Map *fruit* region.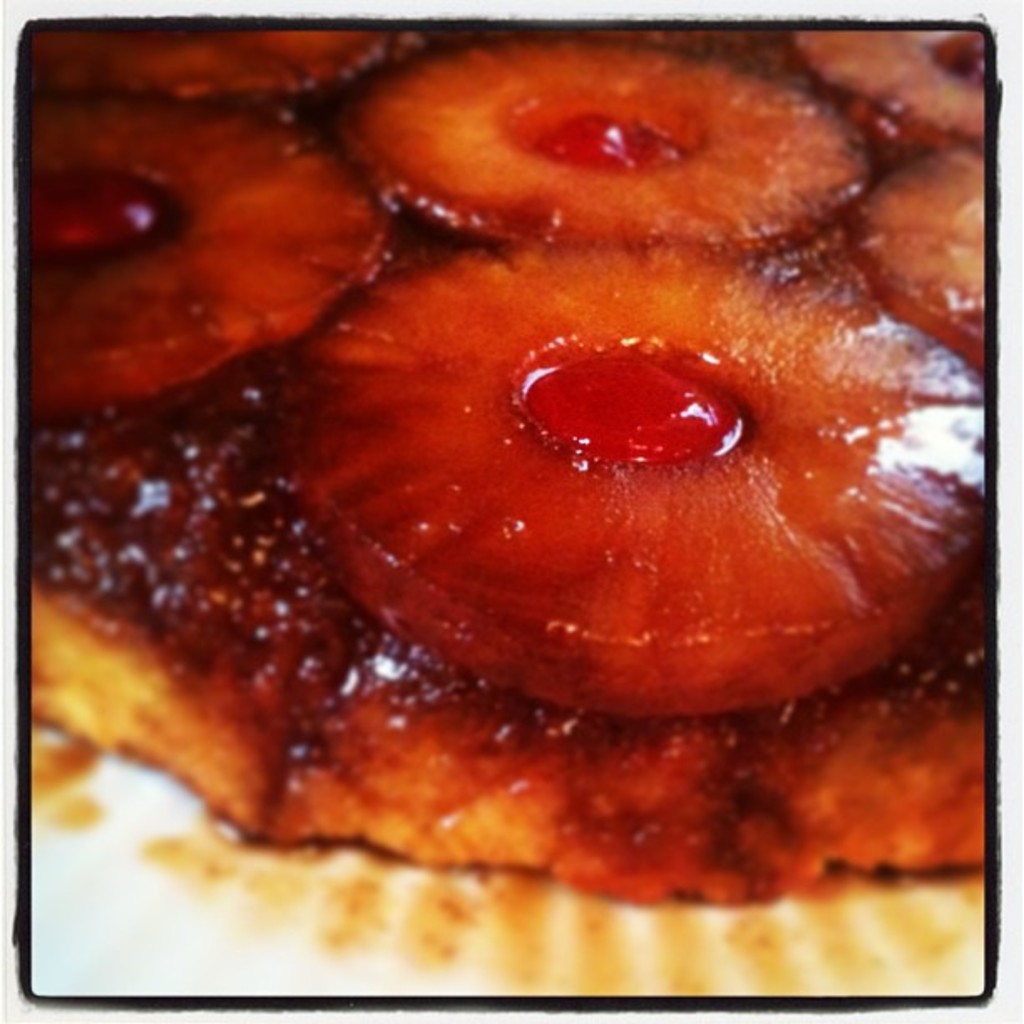
Mapped to x1=288 y1=37 x2=940 y2=261.
